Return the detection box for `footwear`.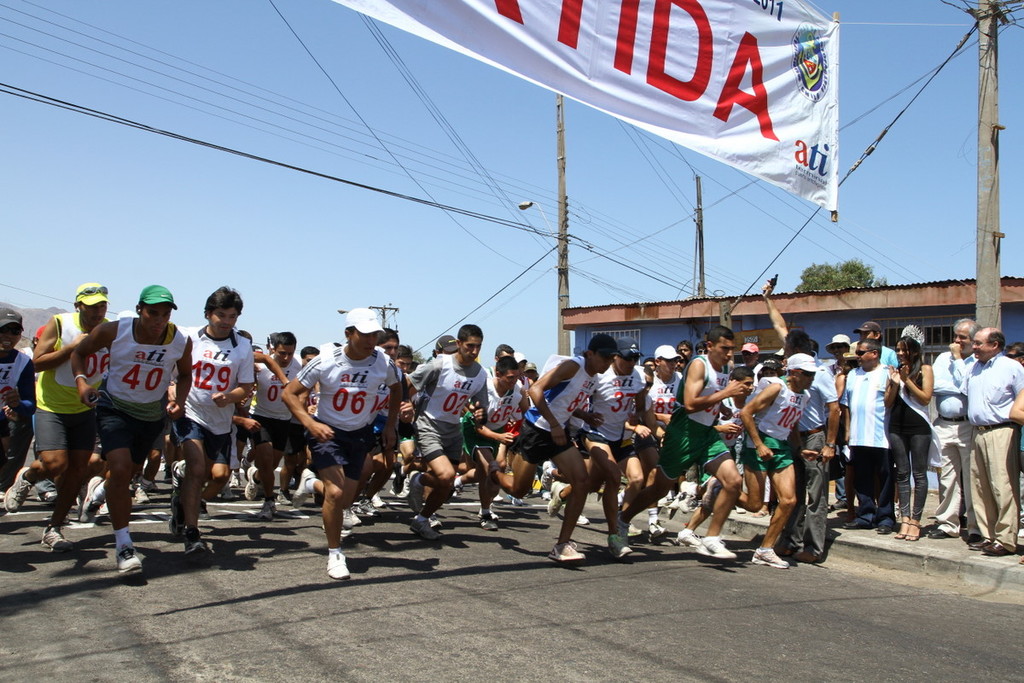
crop(647, 526, 666, 545).
